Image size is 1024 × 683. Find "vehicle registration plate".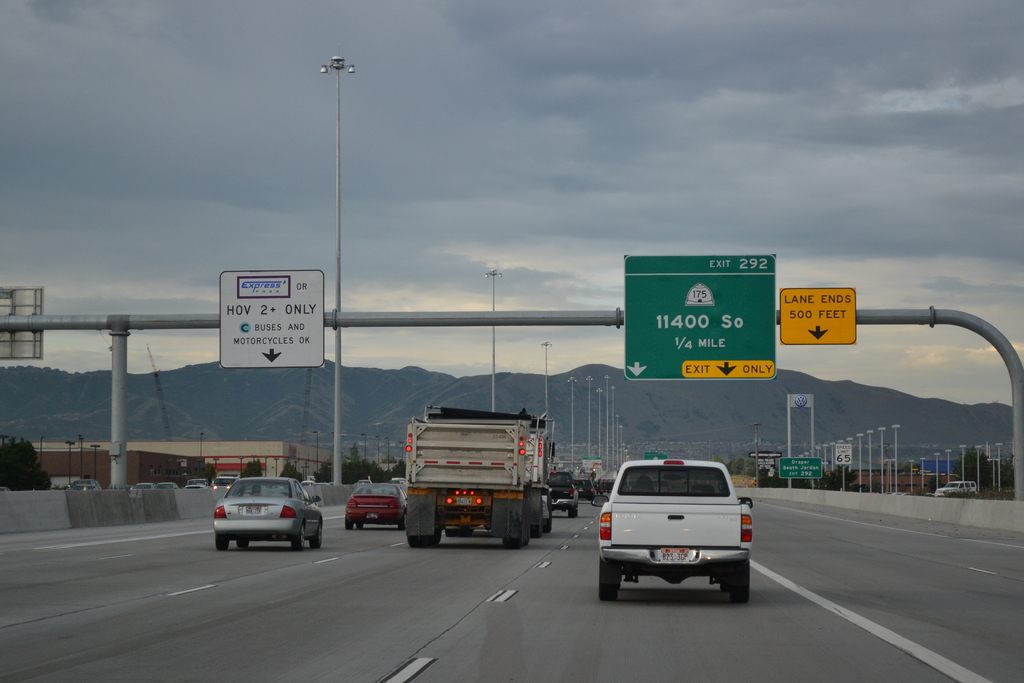
locate(456, 497, 472, 506).
